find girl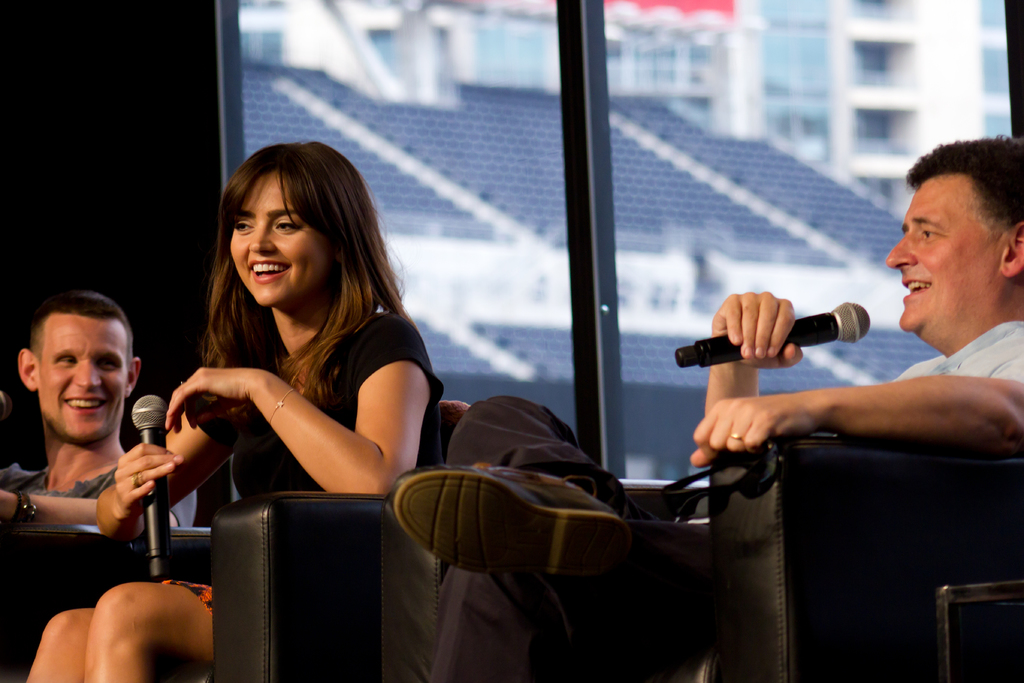
[x1=21, y1=139, x2=445, y2=681]
